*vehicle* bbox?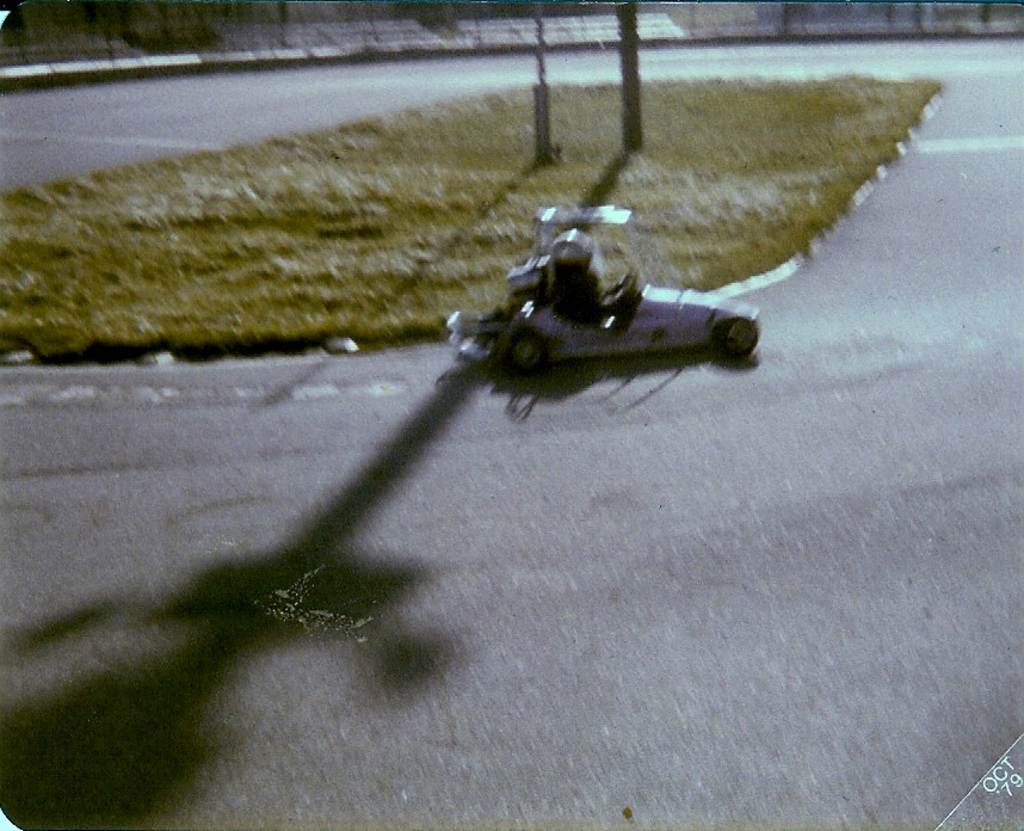
region(446, 176, 765, 411)
